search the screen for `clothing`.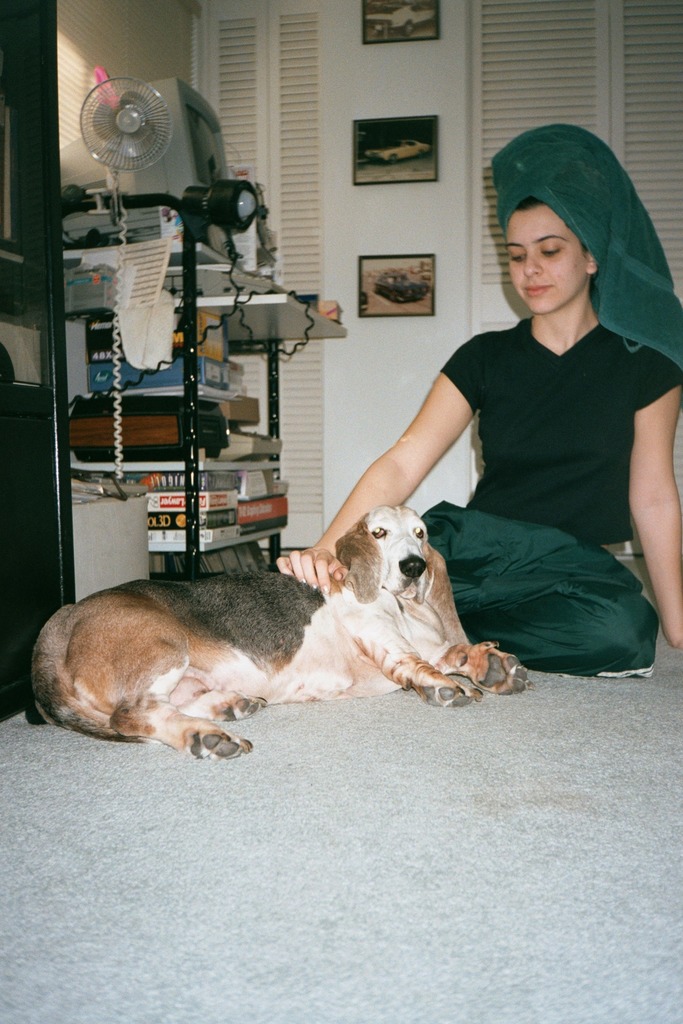
Found at (416,309,682,670).
